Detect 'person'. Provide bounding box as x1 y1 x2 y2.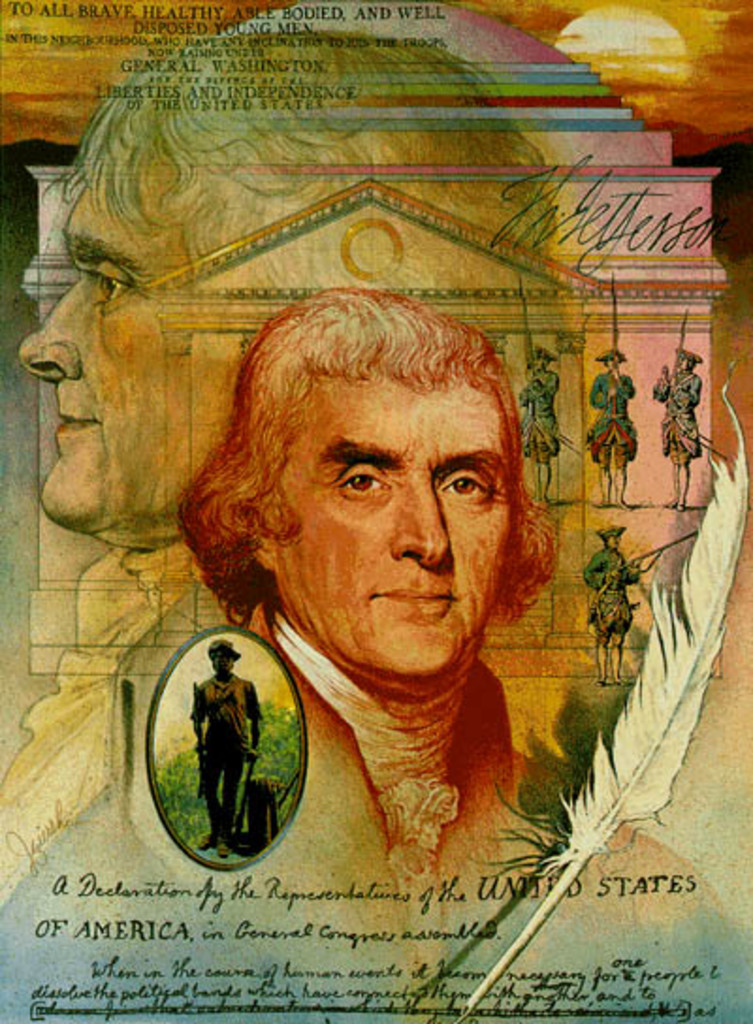
192 640 262 862.
